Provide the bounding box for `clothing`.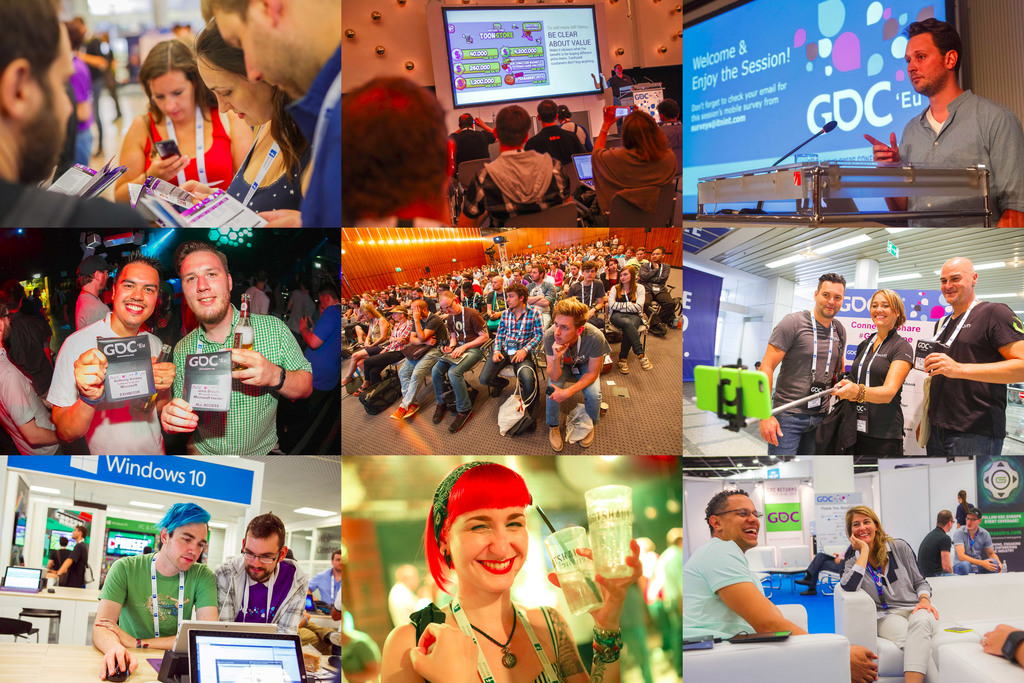
(x1=454, y1=126, x2=493, y2=158).
